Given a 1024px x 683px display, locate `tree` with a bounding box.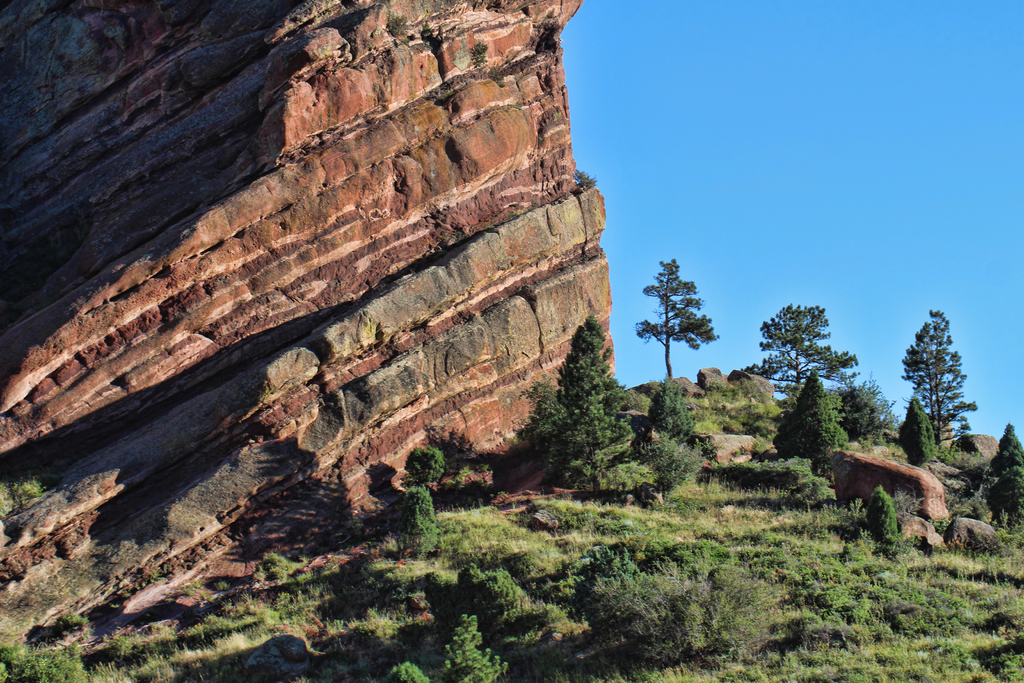
Located: region(977, 422, 1023, 533).
